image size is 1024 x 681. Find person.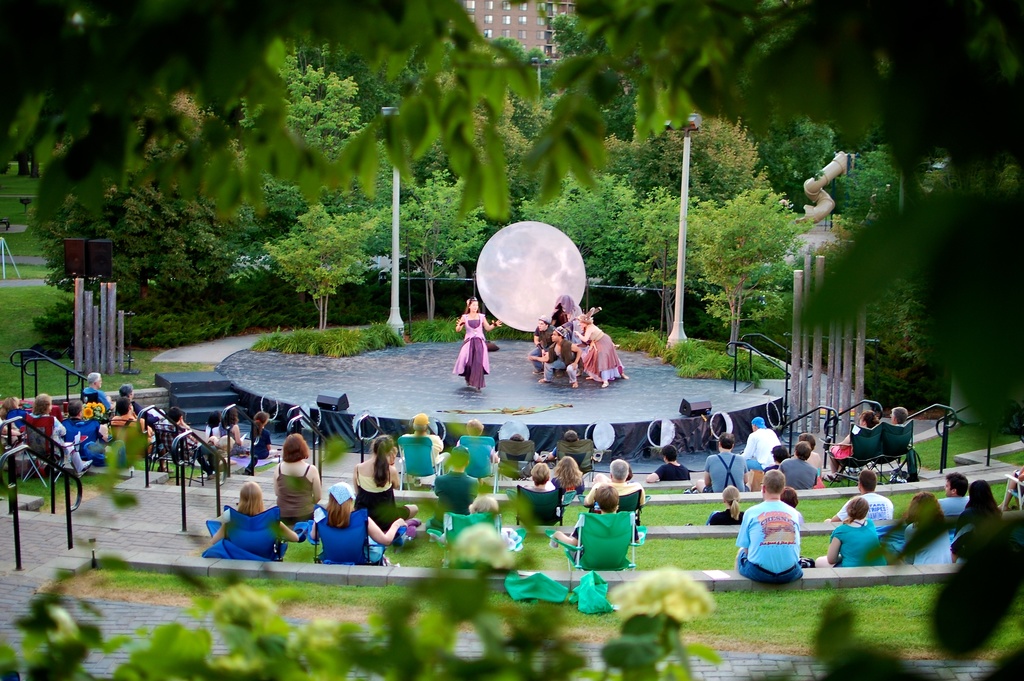
region(115, 382, 162, 422).
